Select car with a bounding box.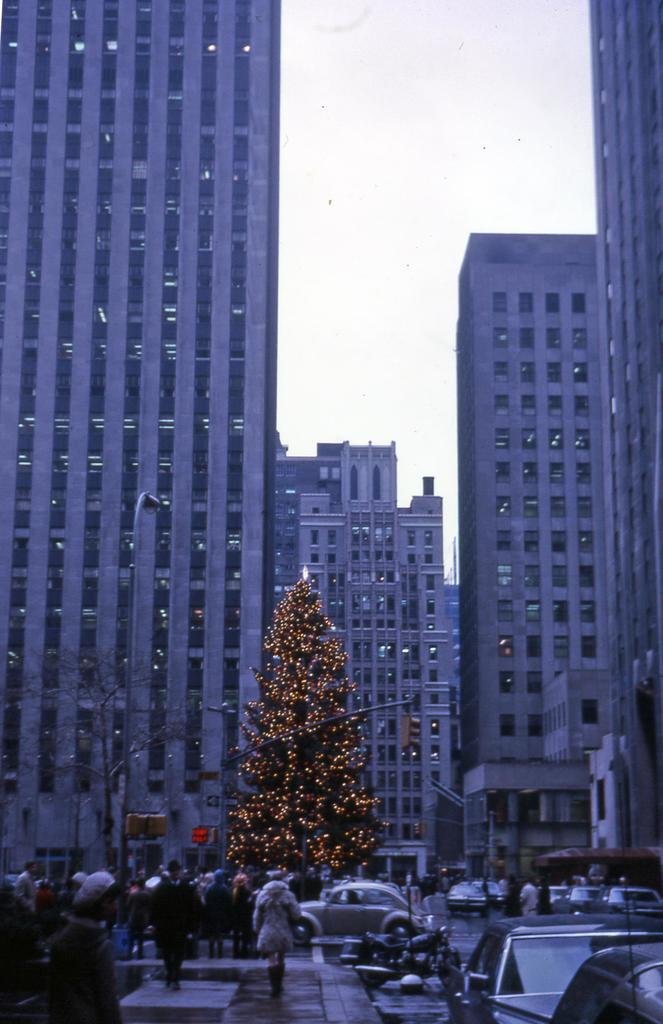
[left=293, top=877, right=420, bottom=946].
